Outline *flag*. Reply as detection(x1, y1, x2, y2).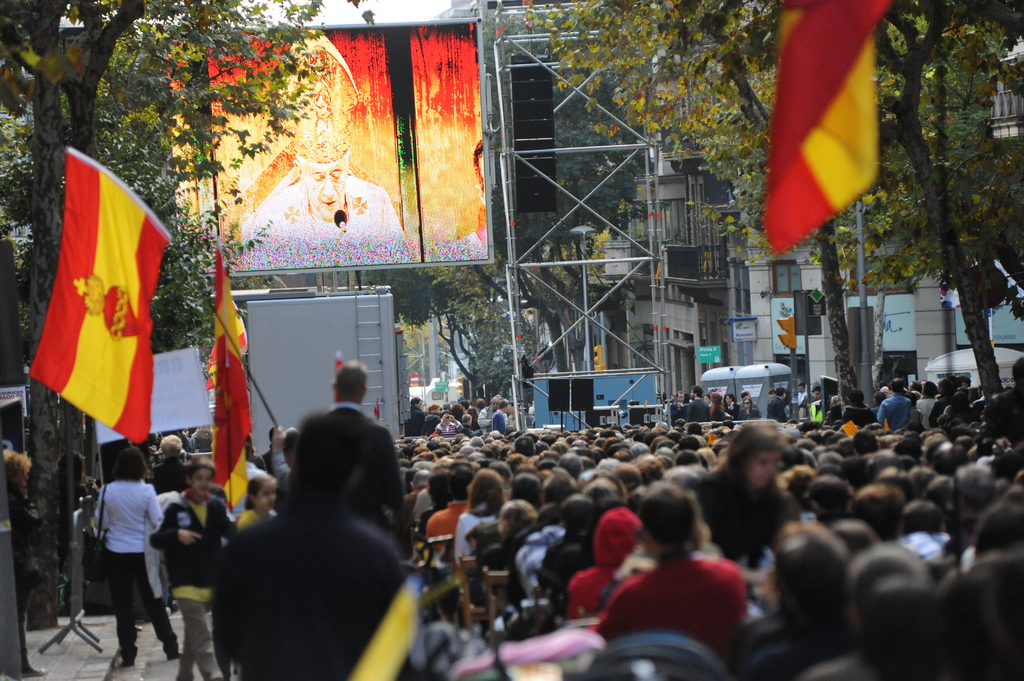
detection(758, 0, 898, 258).
